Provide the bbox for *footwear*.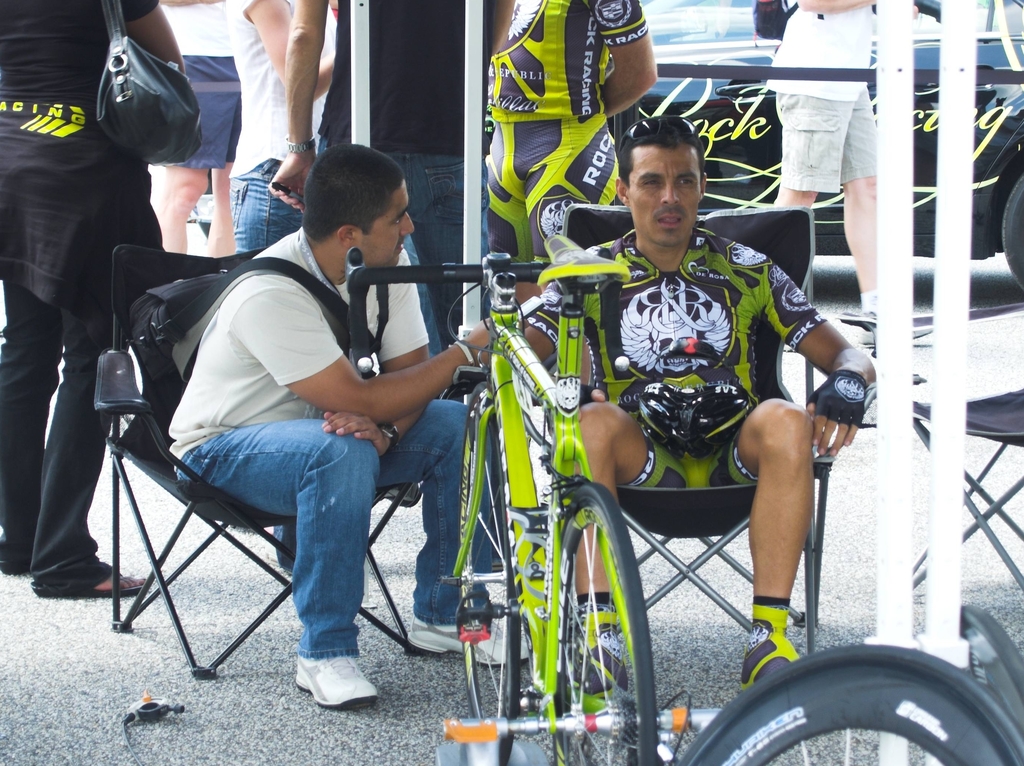
570,611,630,697.
